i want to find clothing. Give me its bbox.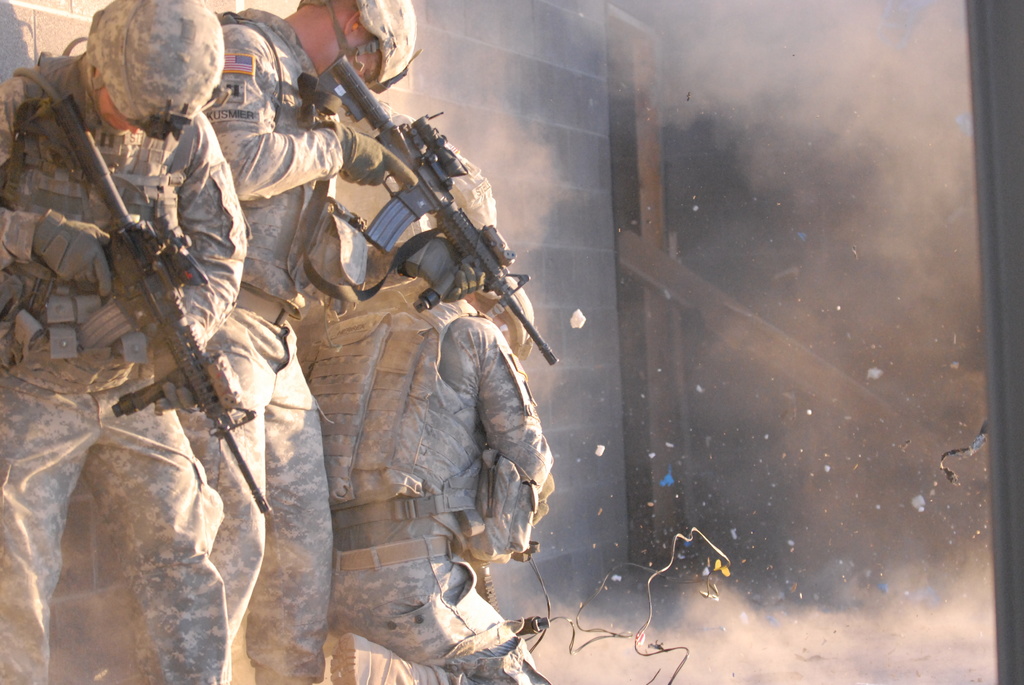
pyautogui.locateOnScreen(298, 271, 554, 684).
